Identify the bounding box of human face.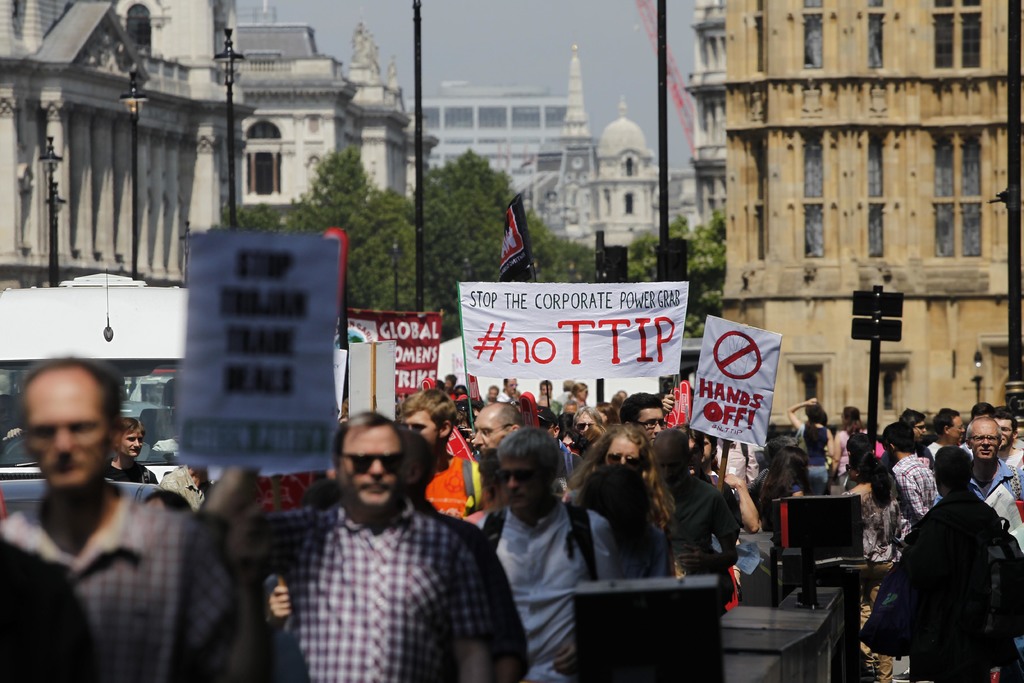
656/449/682/487.
